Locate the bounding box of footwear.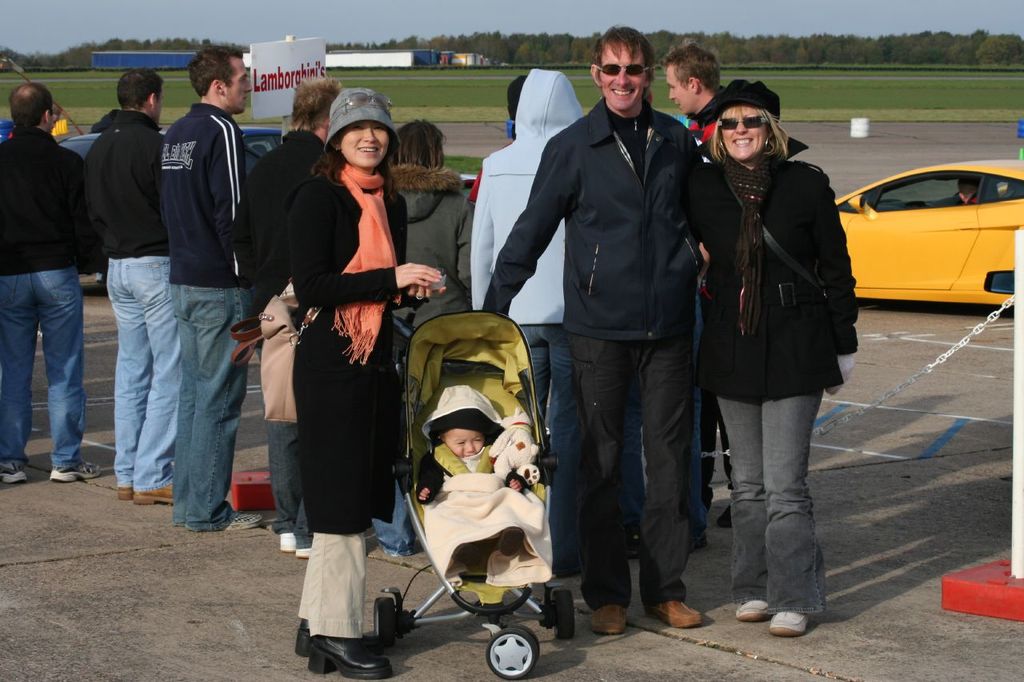
Bounding box: bbox(119, 486, 134, 498).
